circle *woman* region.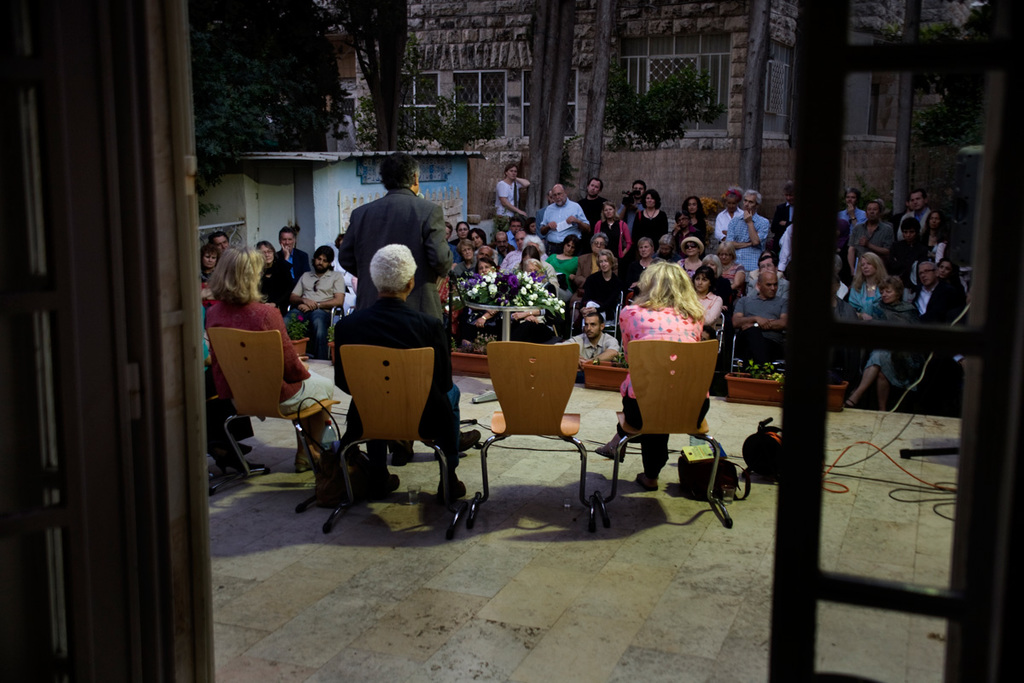
Region: [left=916, top=202, right=956, bottom=266].
